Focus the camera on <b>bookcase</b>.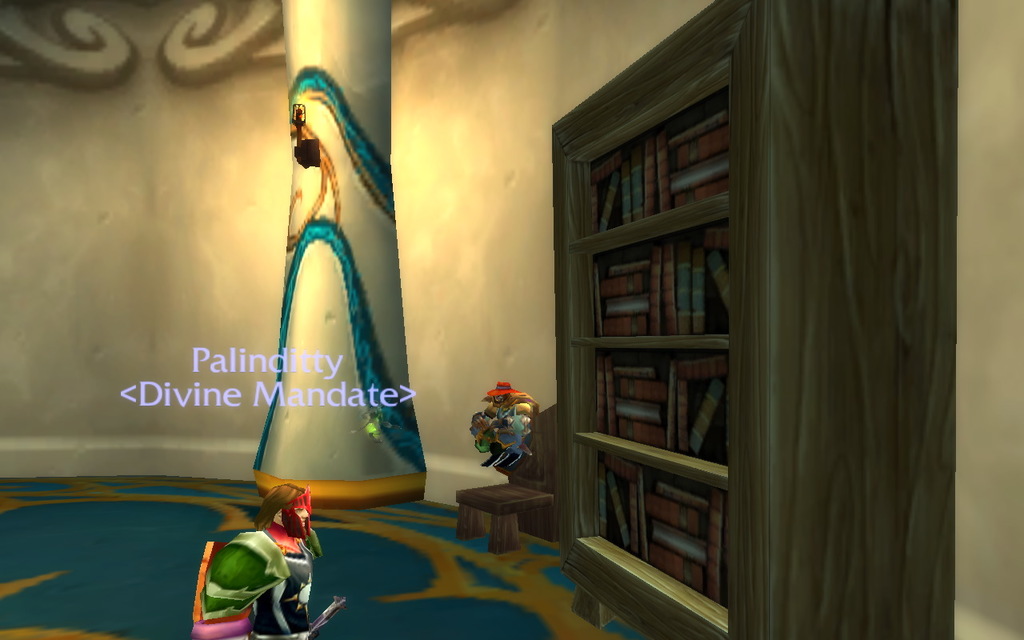
Focus region: x1=554 y1=44 x2=788 y2=633.
